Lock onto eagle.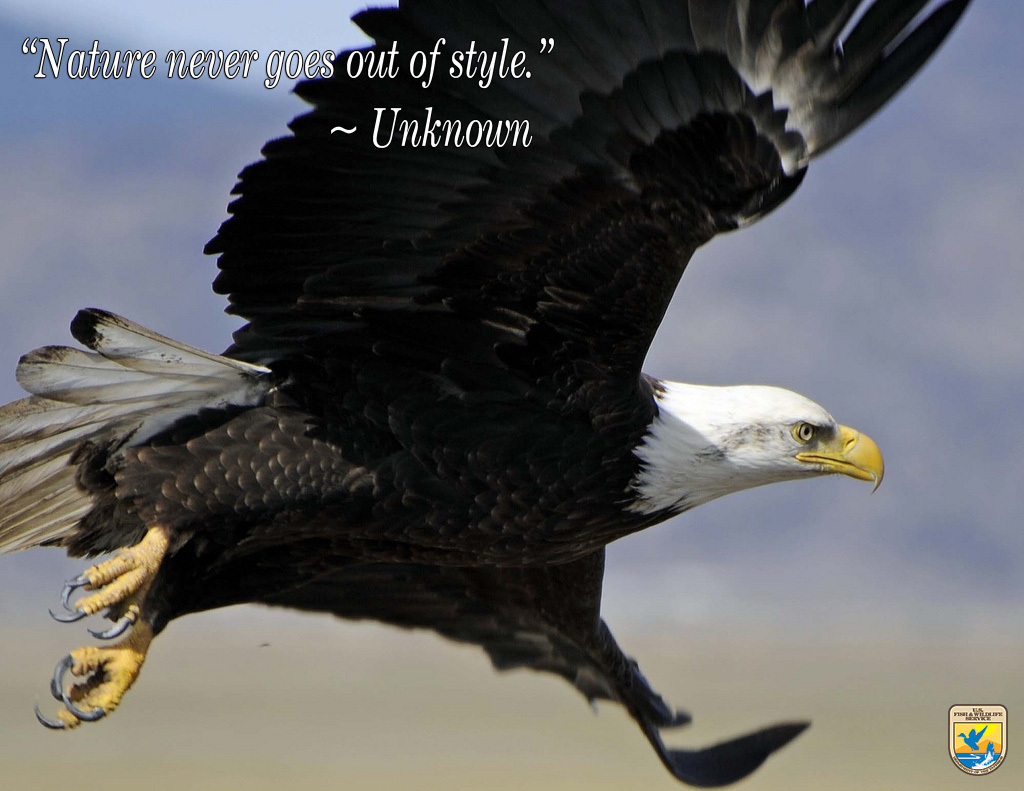
Locked: (left=0, top=0, right=971, bottom=790).
